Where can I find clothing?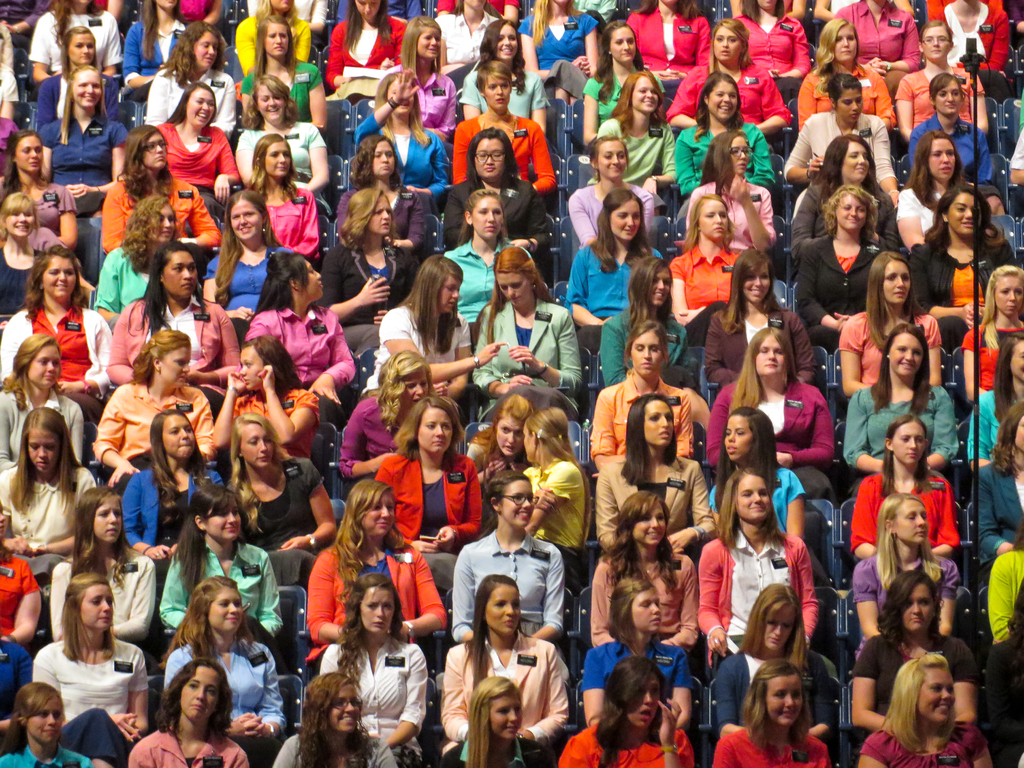
You can find it at (852,479,954,569).
